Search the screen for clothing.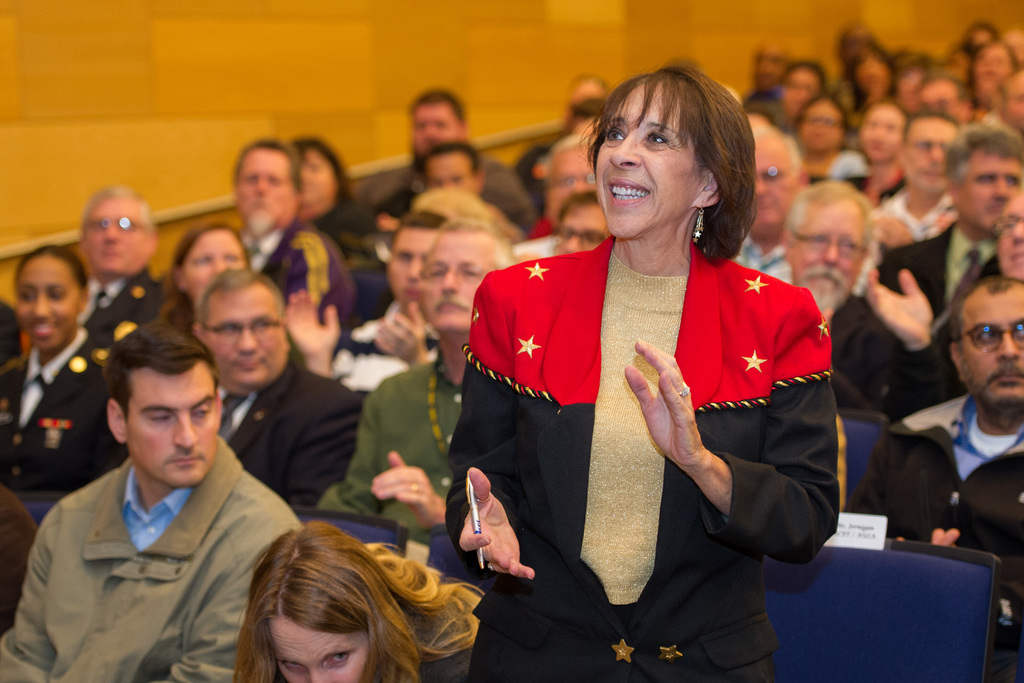
Found at bbox=(426, 243, 851, 682).
